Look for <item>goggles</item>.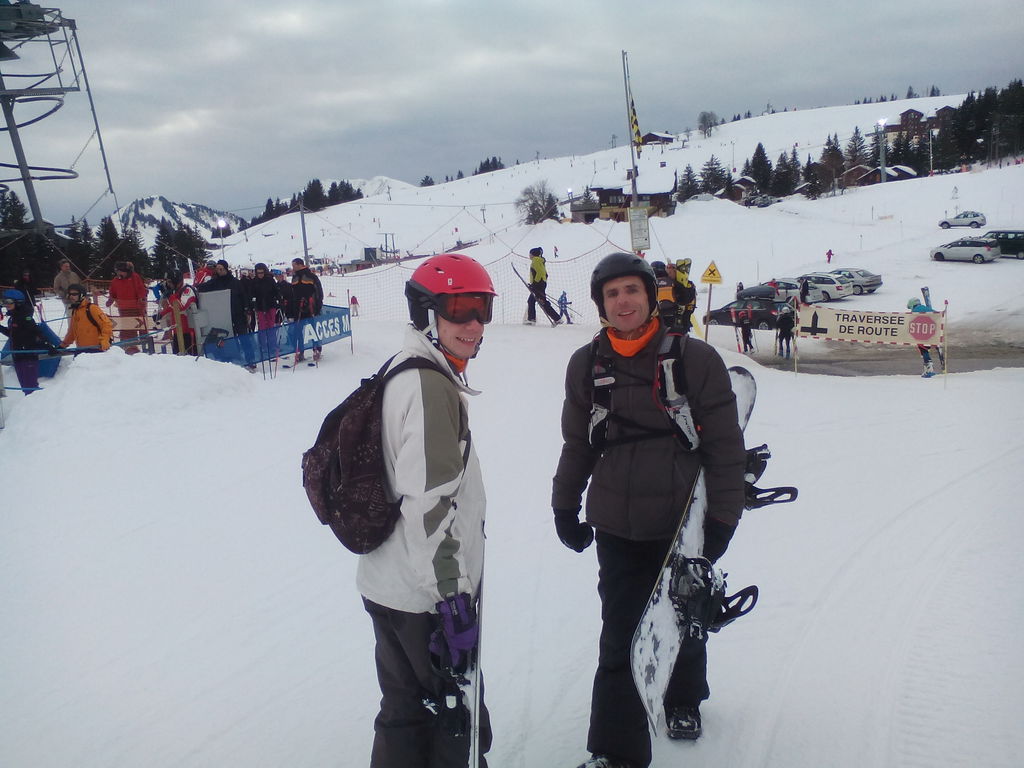
Found: Rect(214, 267, 225, 271).
